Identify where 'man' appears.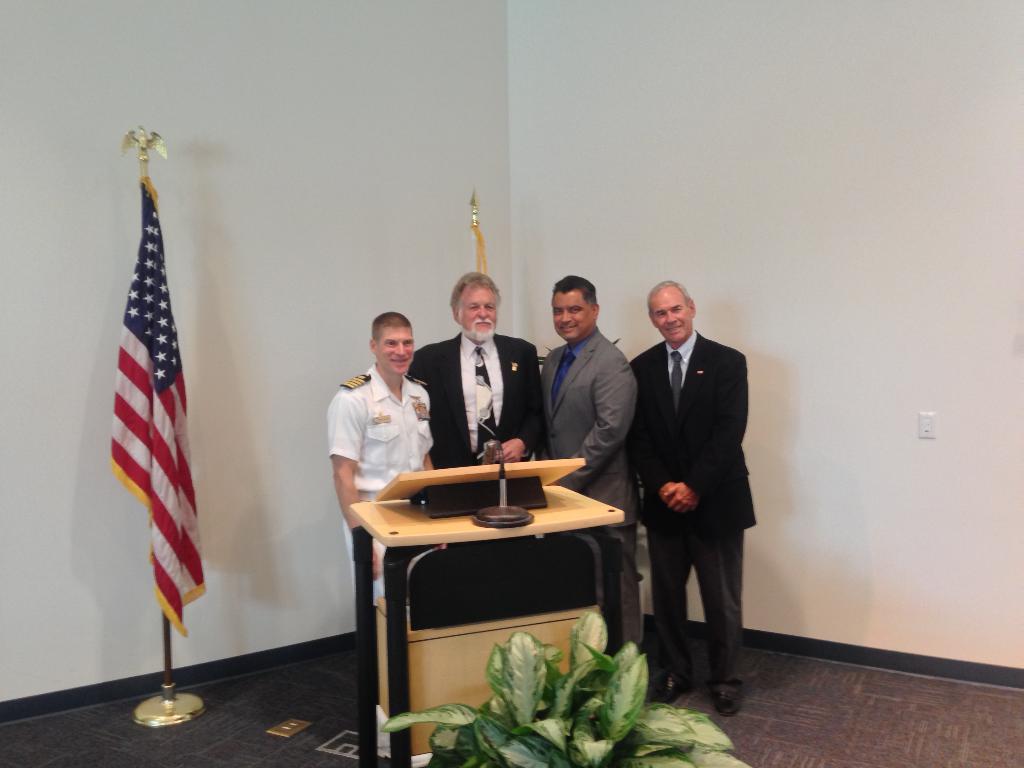
Appears at [left=411, top=271, right=543, bottom=465].
